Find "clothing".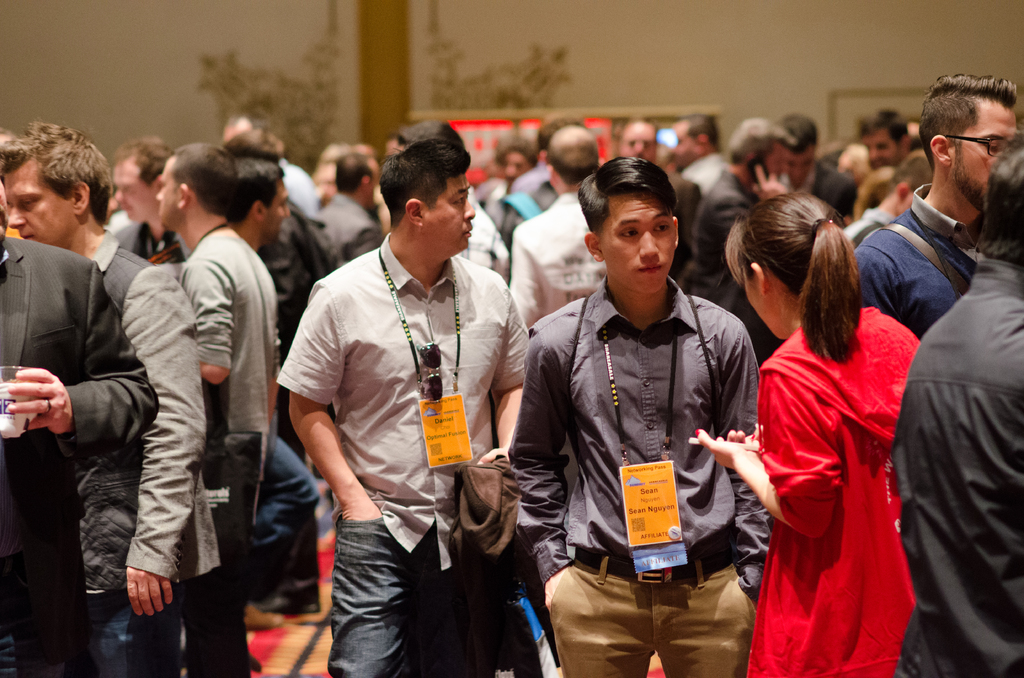
rect(742, 286, 919, 650).
